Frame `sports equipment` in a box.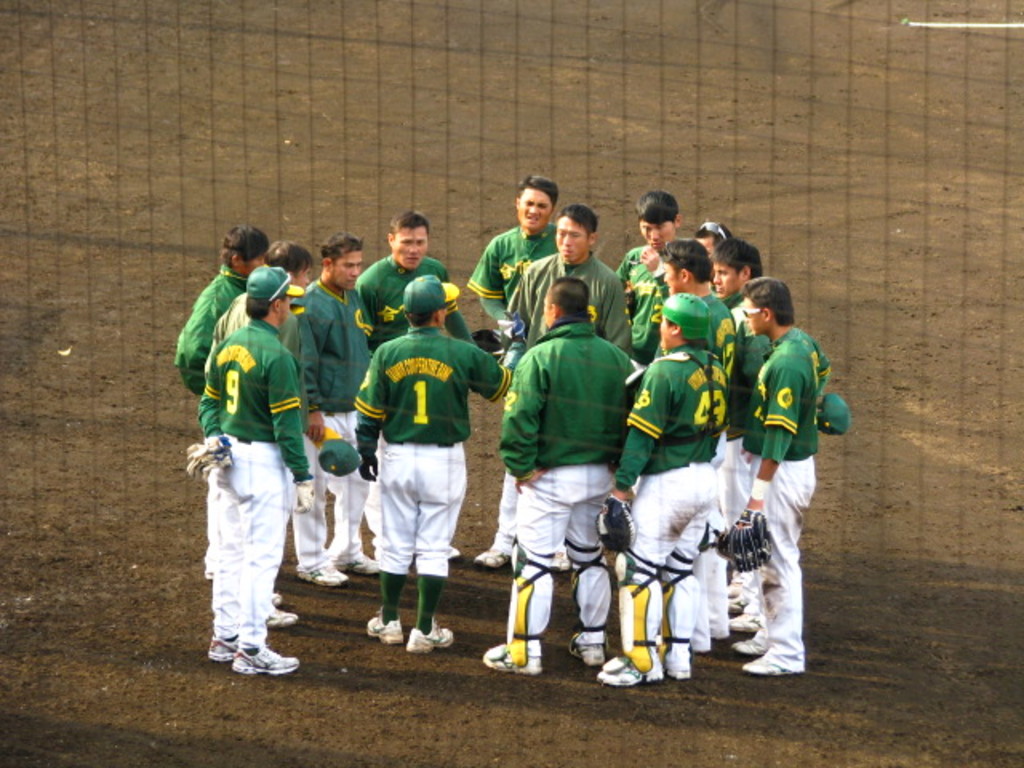
{"x1": 290, "y1": 477, "x2": 317, "y2": 514}.
